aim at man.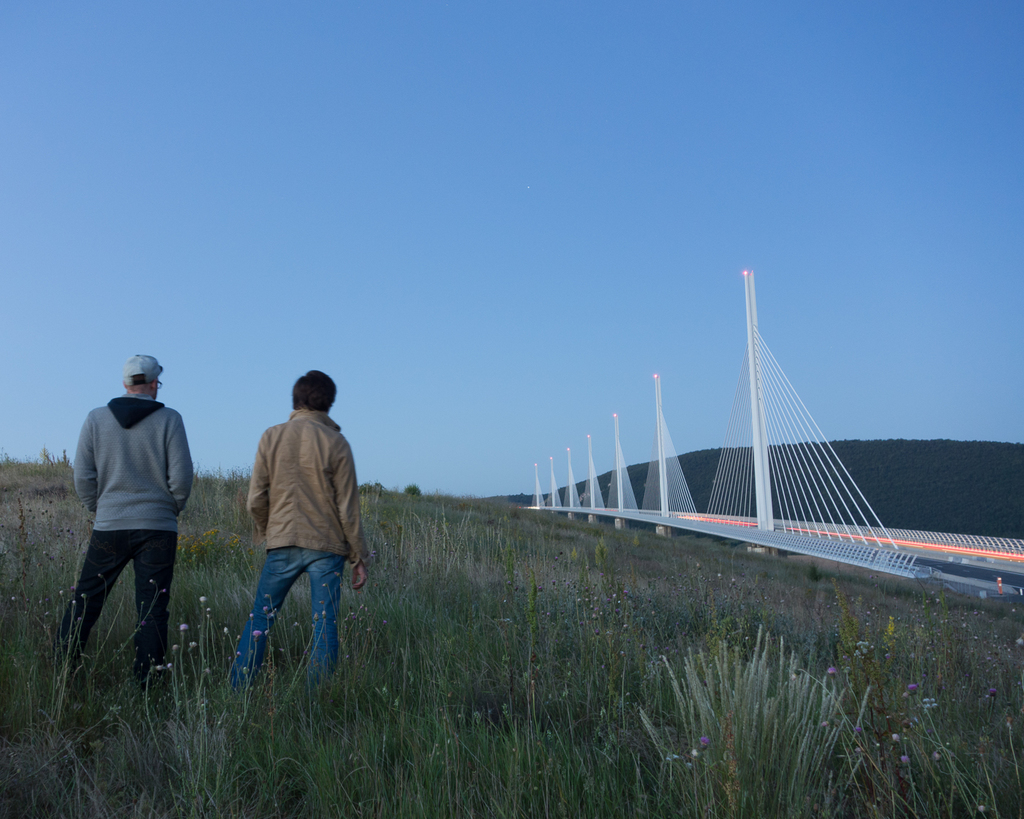
Aimed at 231,370,371,700.
